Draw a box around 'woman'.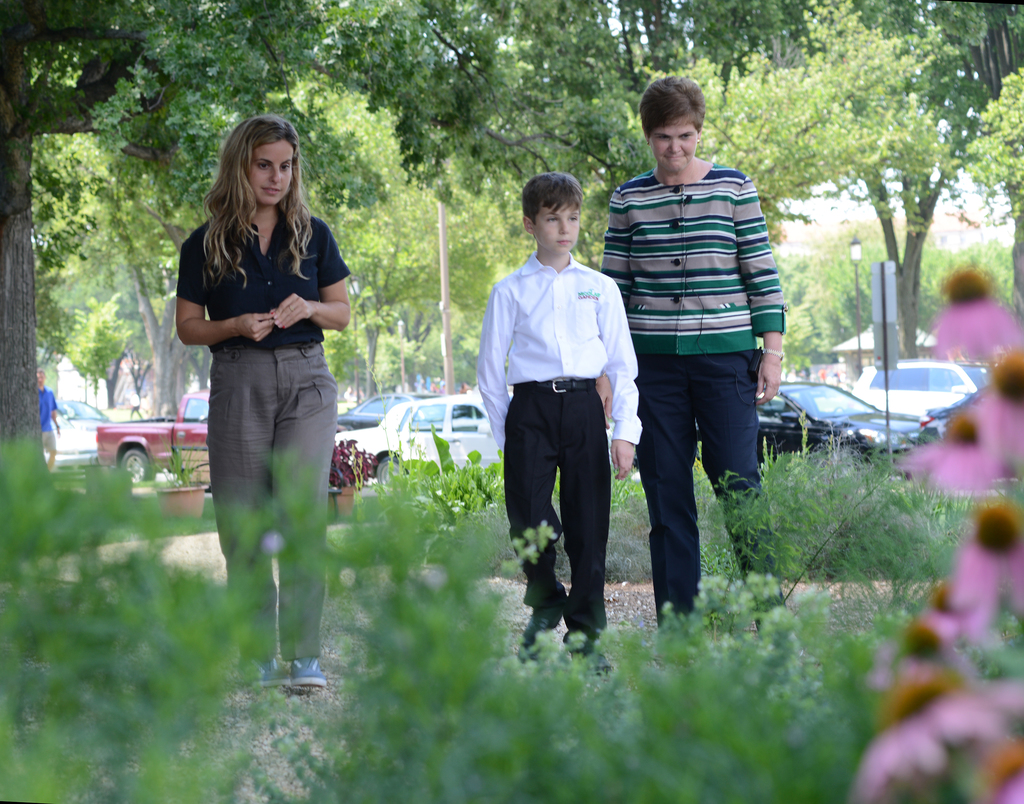
591,78,790,663.
